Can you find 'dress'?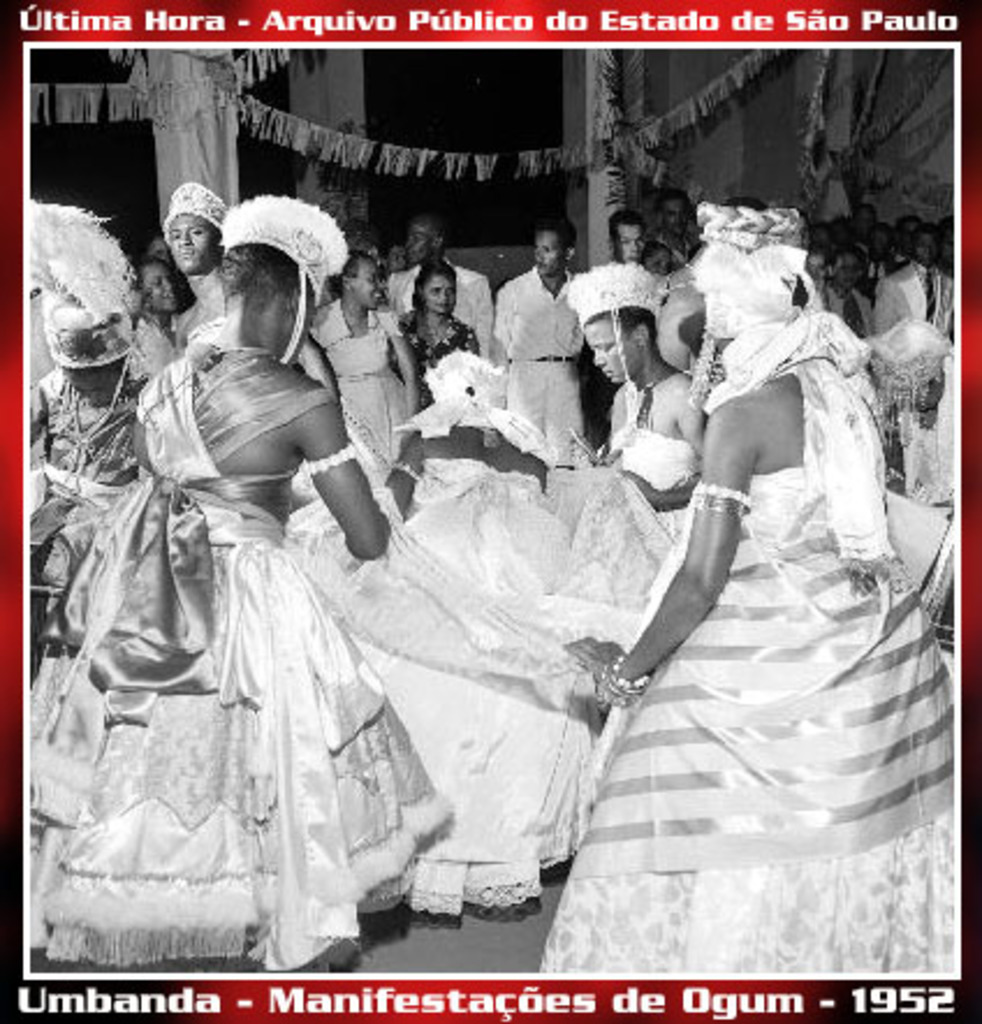
Yes, bounding box: 542:466:959:978.
